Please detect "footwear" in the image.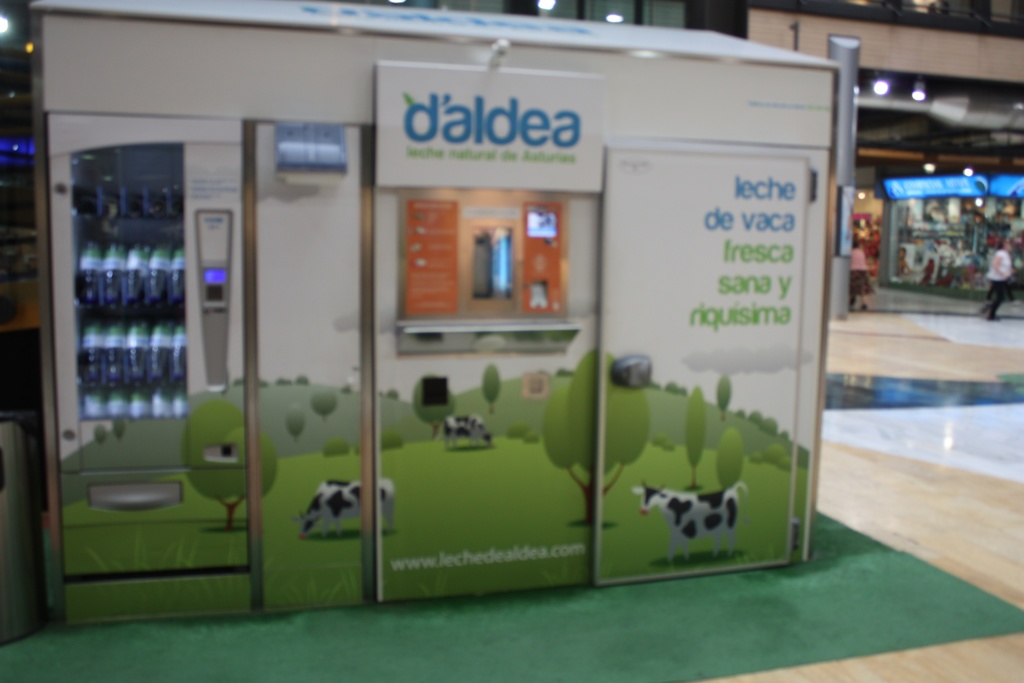
crop(856, 302, 874, 315).
